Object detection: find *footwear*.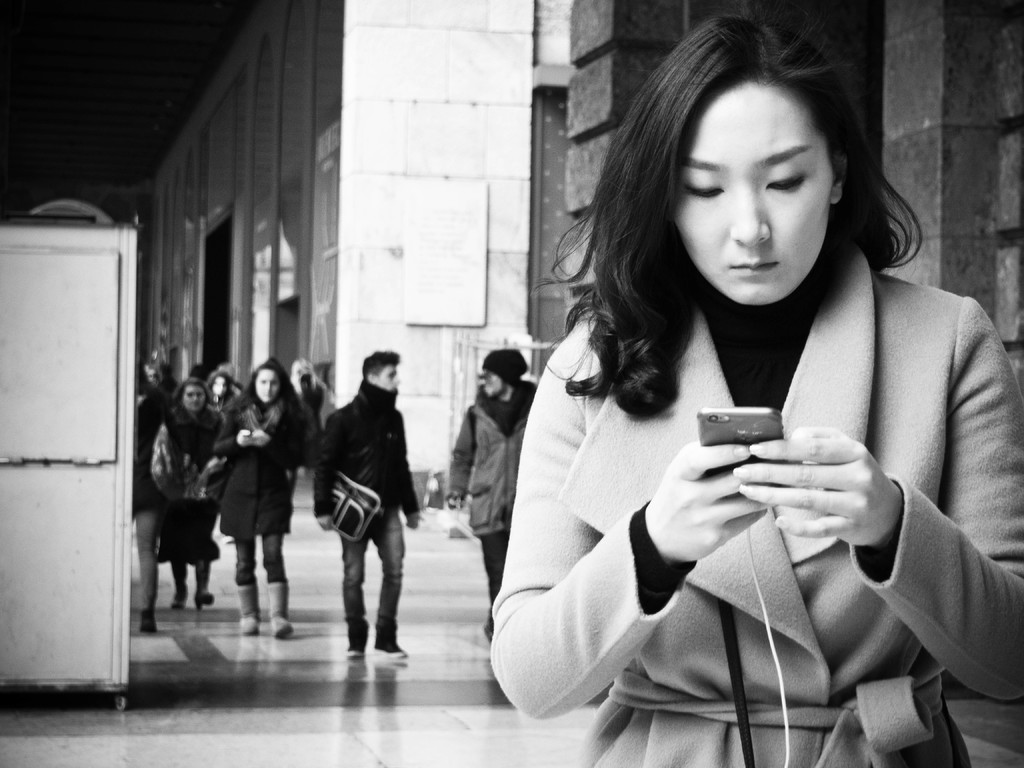
232:586:259:634.
